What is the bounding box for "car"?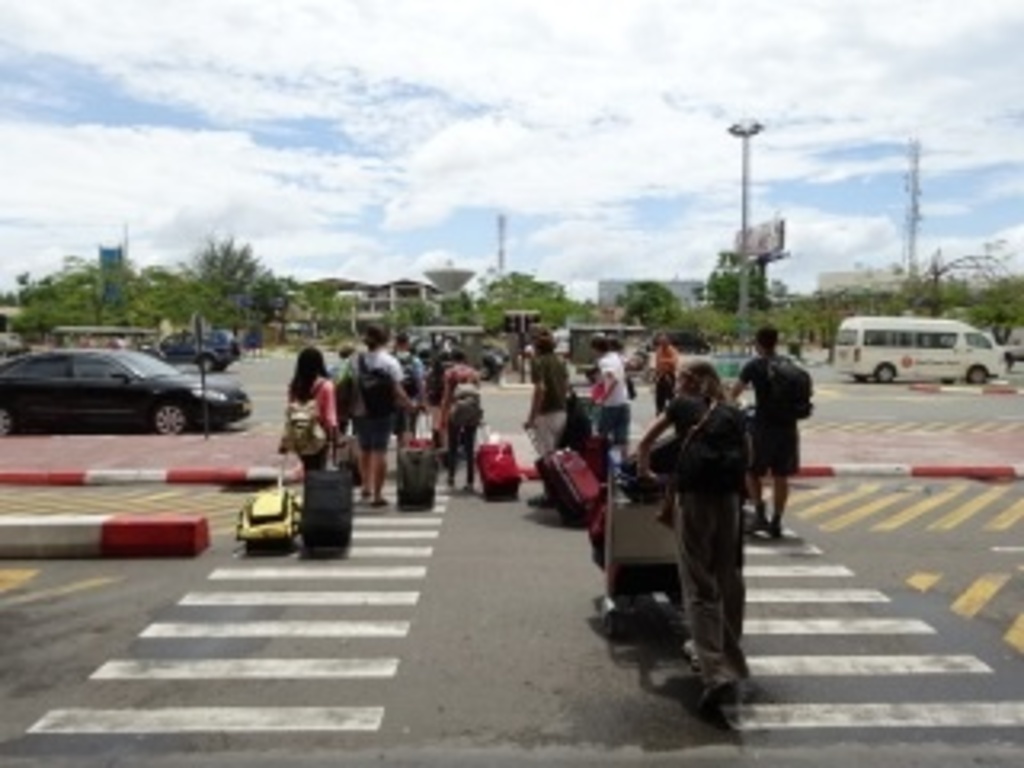
{"x1": 0, "y1": 349, "x2": 253, "y2": 432}.
